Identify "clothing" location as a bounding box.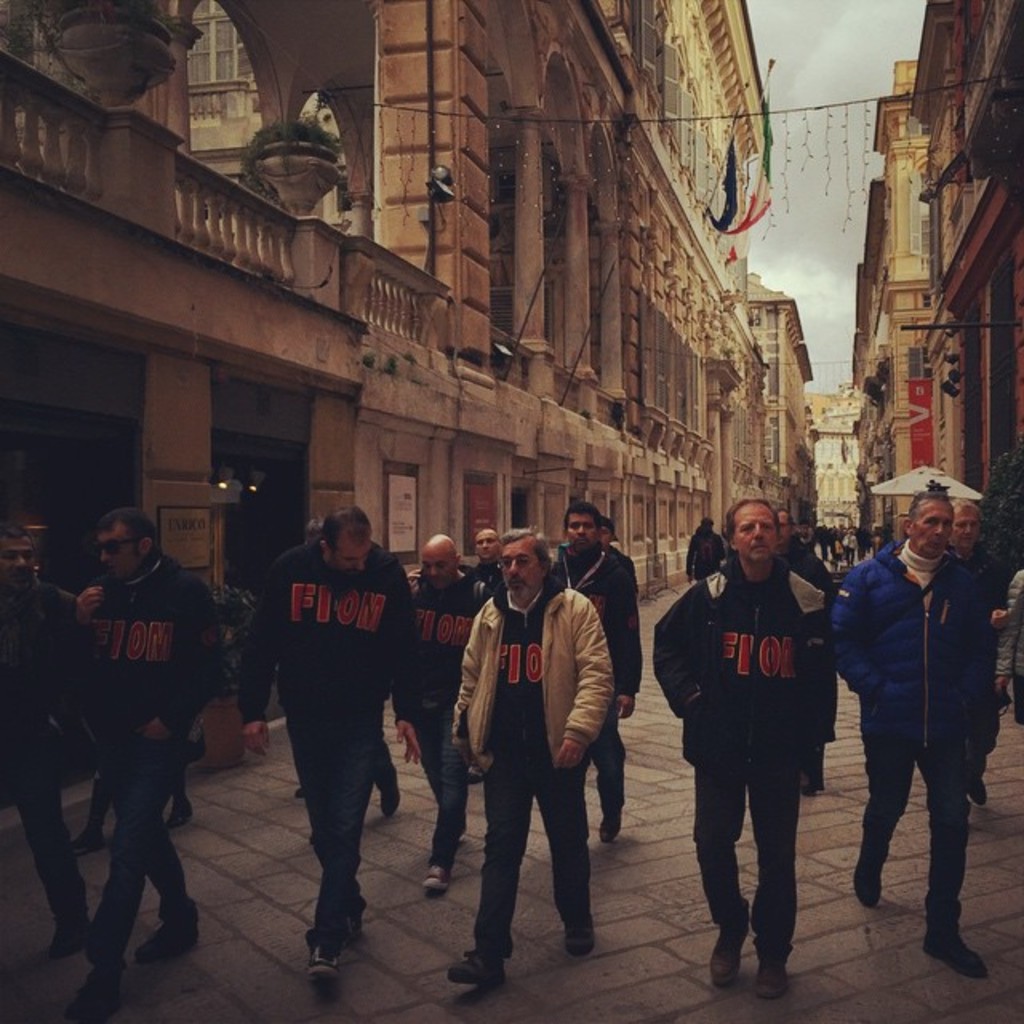
left=445, top=574, right=613, bottom=962.
